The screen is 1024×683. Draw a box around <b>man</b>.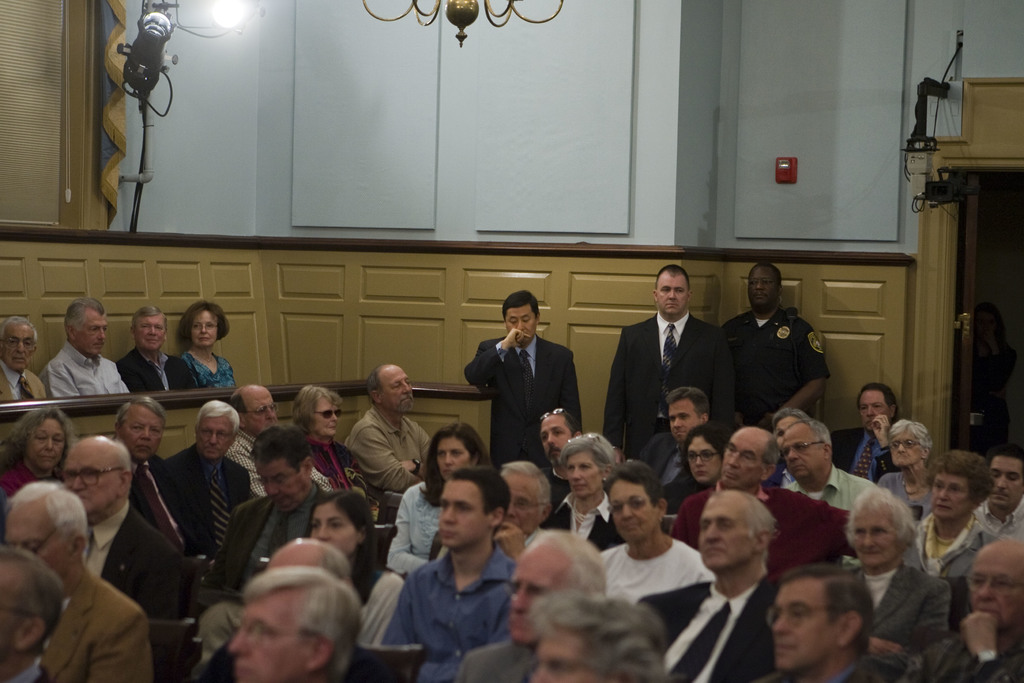
locate(166, 399, 248, 565).
